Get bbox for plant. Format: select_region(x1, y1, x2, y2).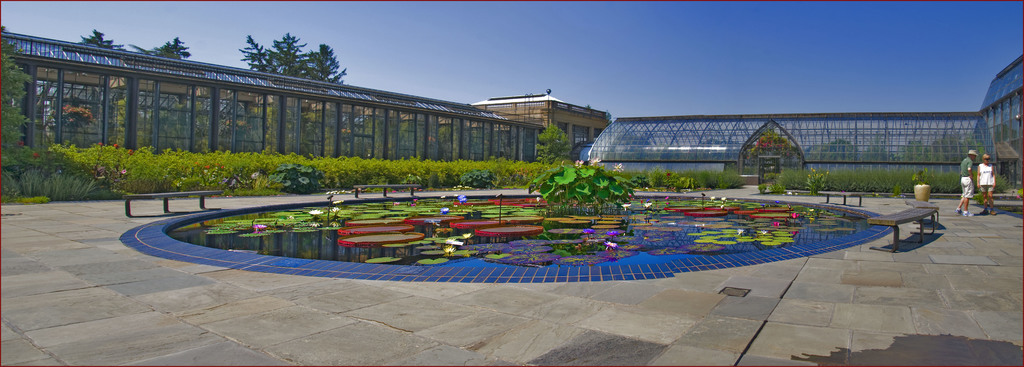
select_region(252, 168, 271, 187).
